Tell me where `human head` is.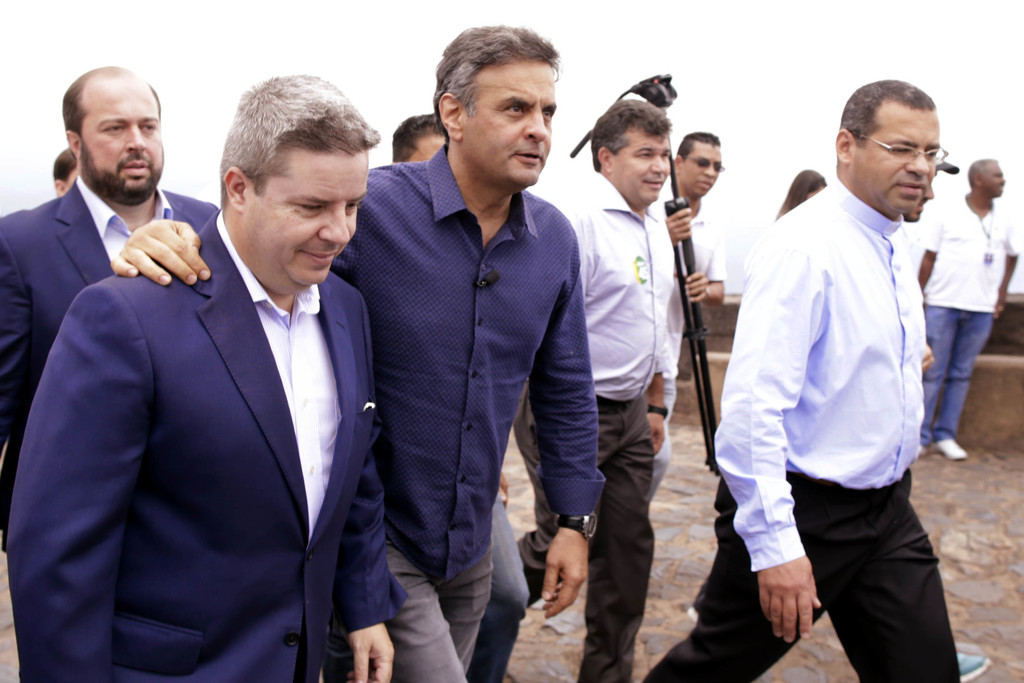
`human head` is at <bbox>435, 24, 570, 176</bbox>.
